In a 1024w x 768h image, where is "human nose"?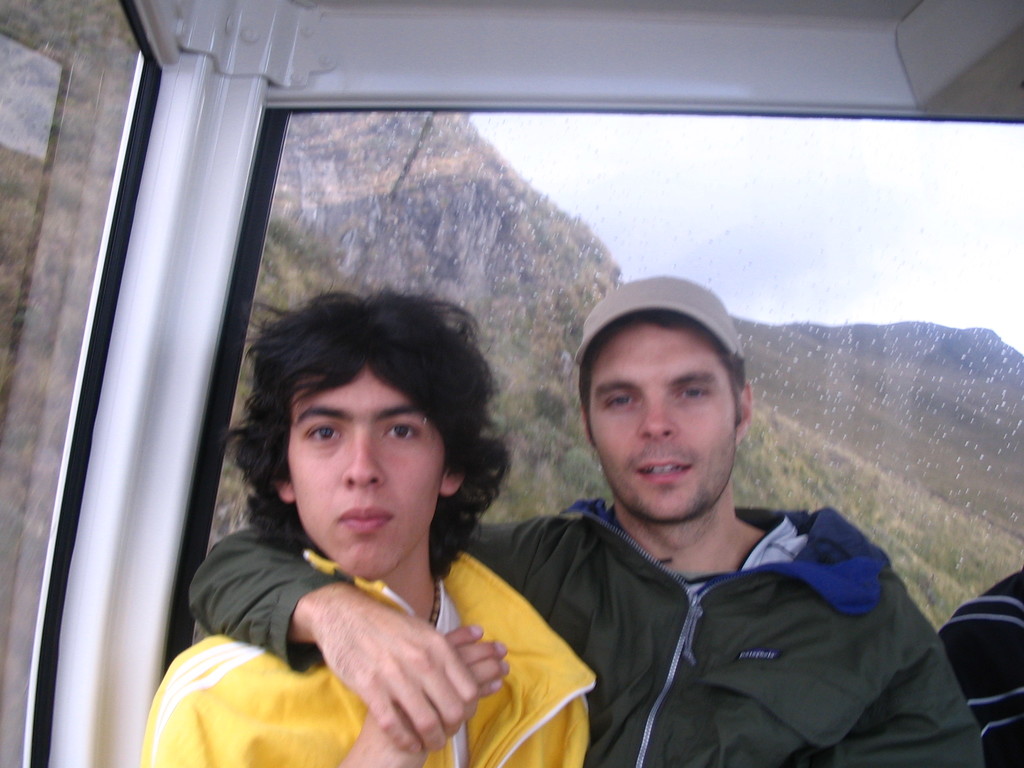
640/402/677/442.
